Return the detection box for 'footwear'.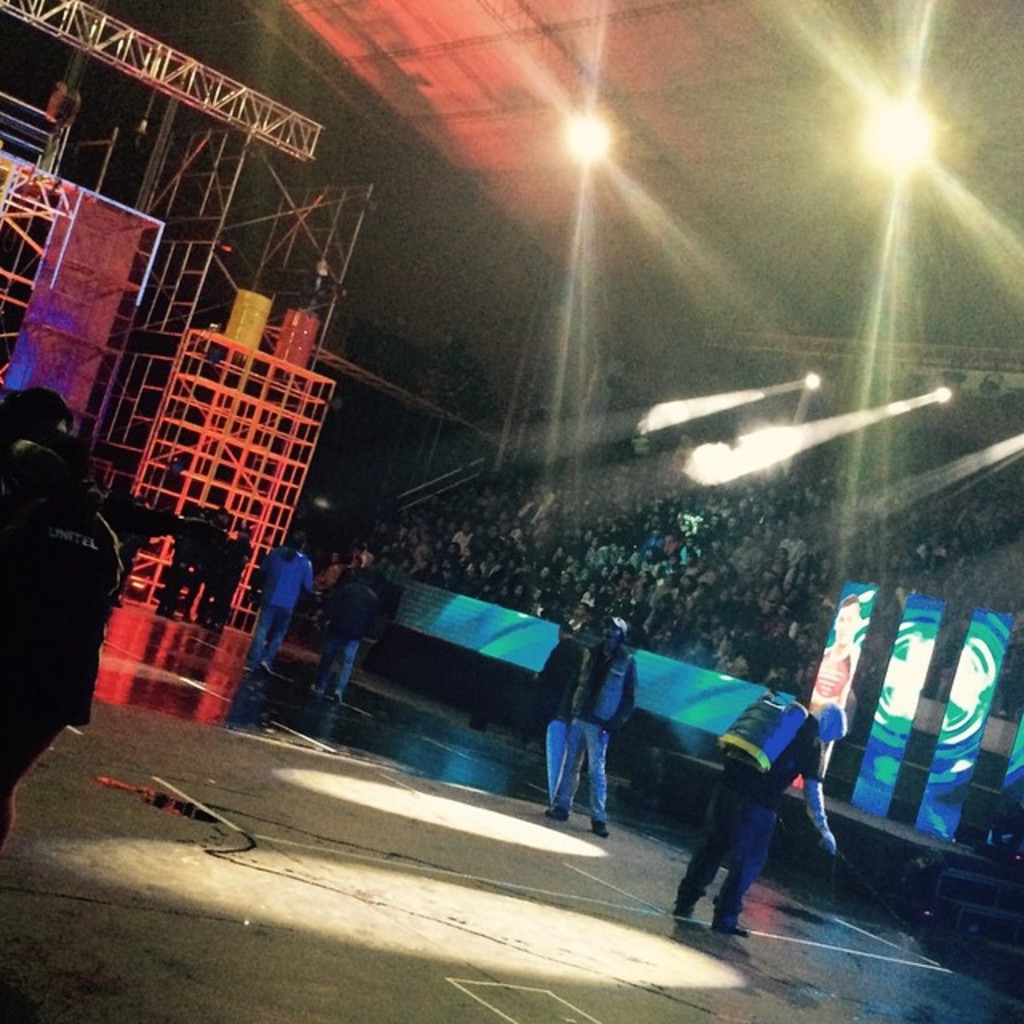
locate(234, 651, 259, 672).
